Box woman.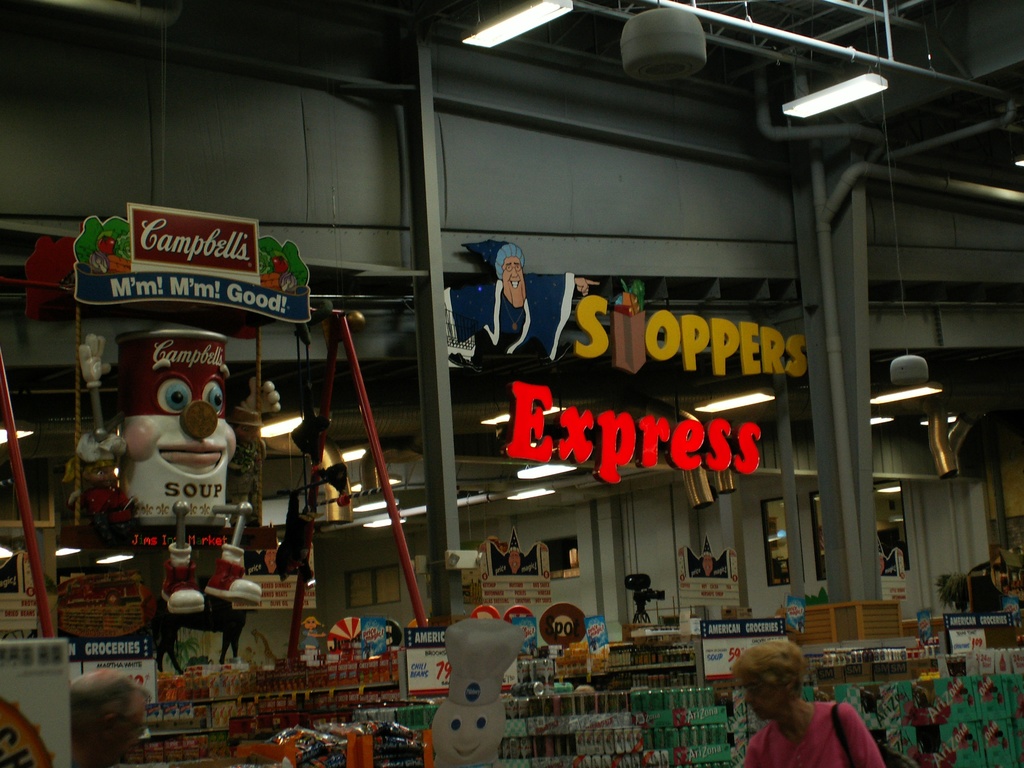
l=715, t=646, r=849, b=764.
